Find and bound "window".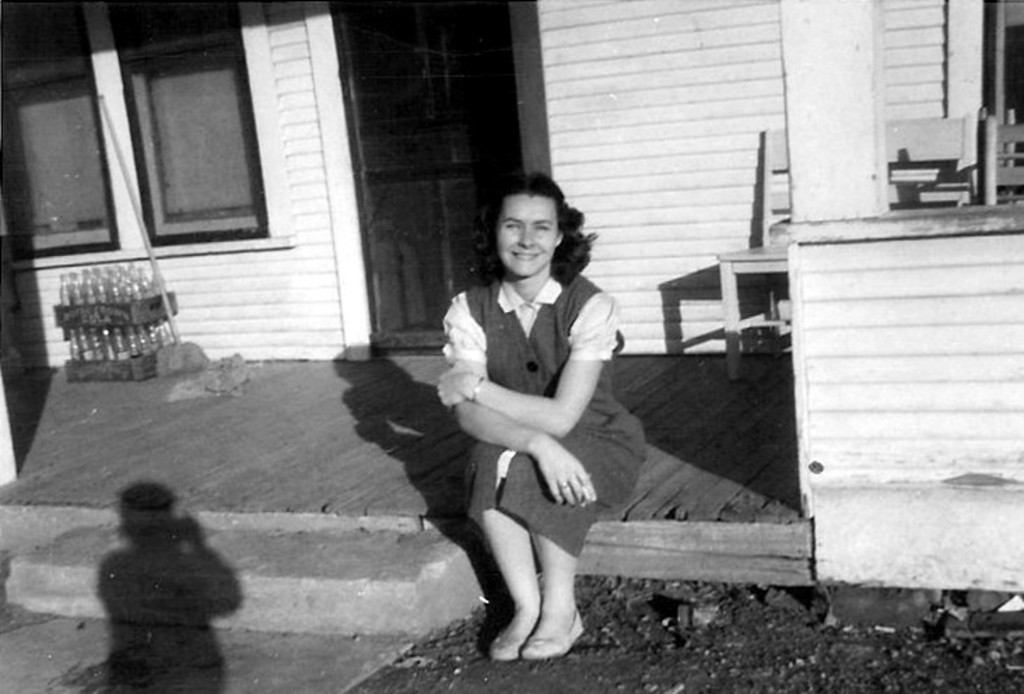
Bound: BBox(0, 0, 267, 263).
